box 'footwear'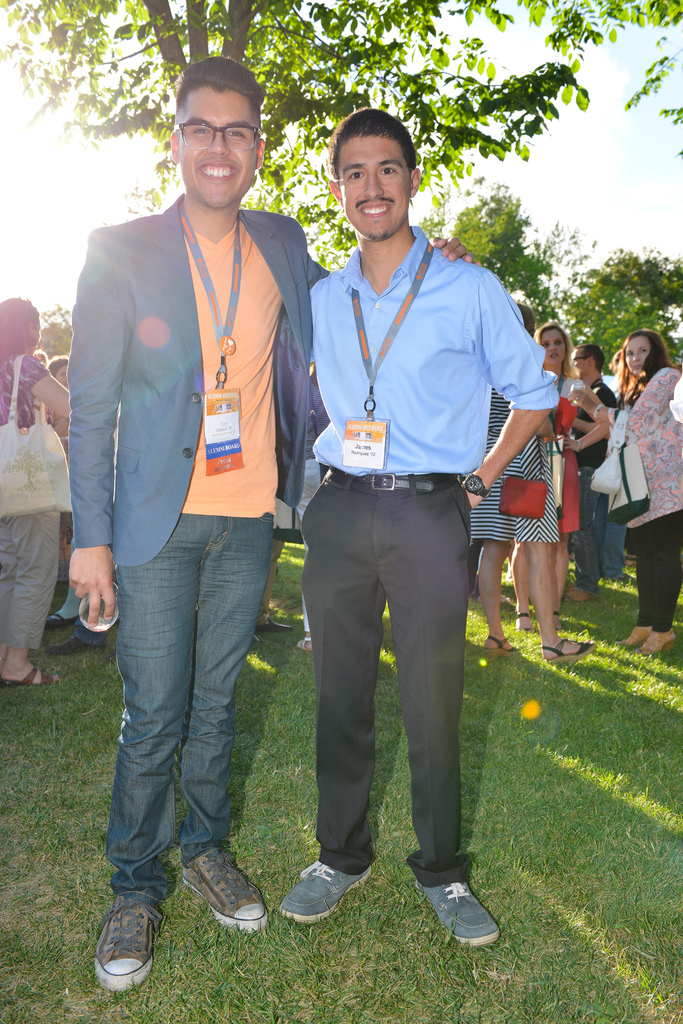
crop(481, 634, 518, 652)
